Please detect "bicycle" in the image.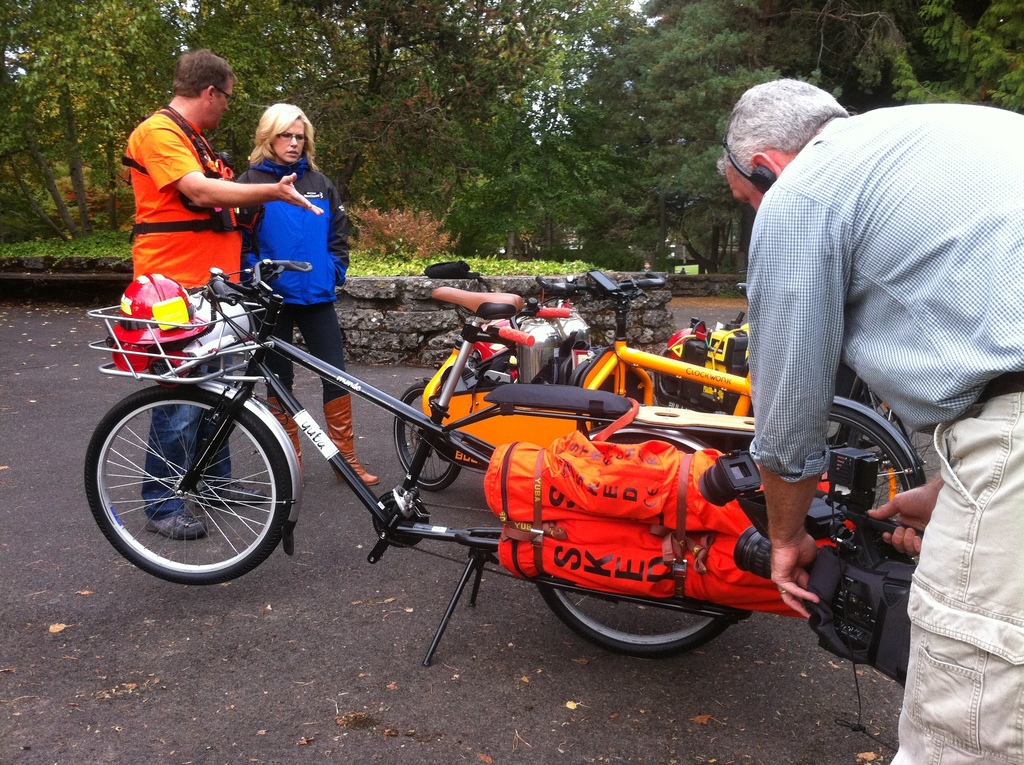
{"left": 86, "top": 260, "right": 753, "bottom": 668}.
